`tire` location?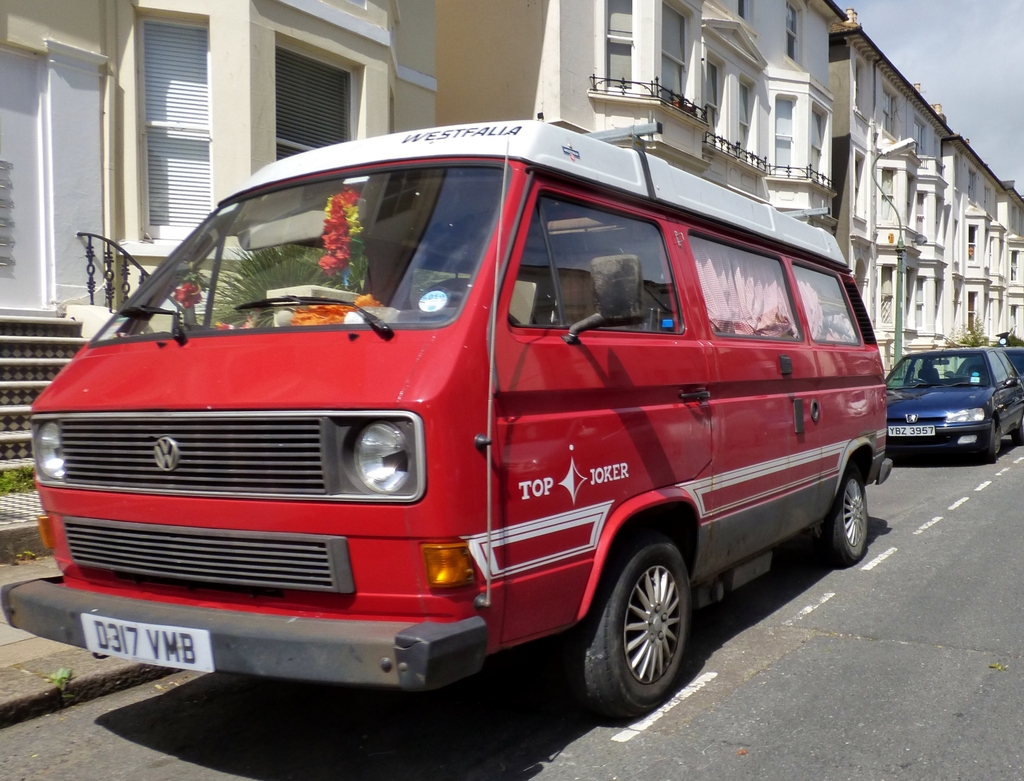
pyautogui.locateOnScreen(821, 471, 872, 560)
